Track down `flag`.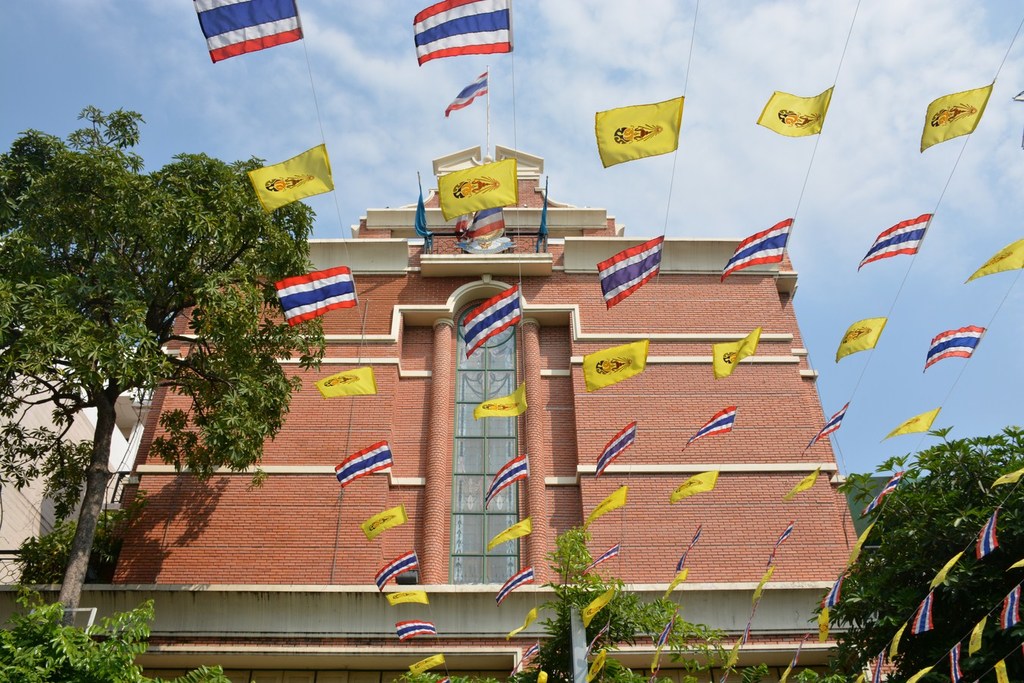
Tracked to locate(533, 188, 549, 244).
